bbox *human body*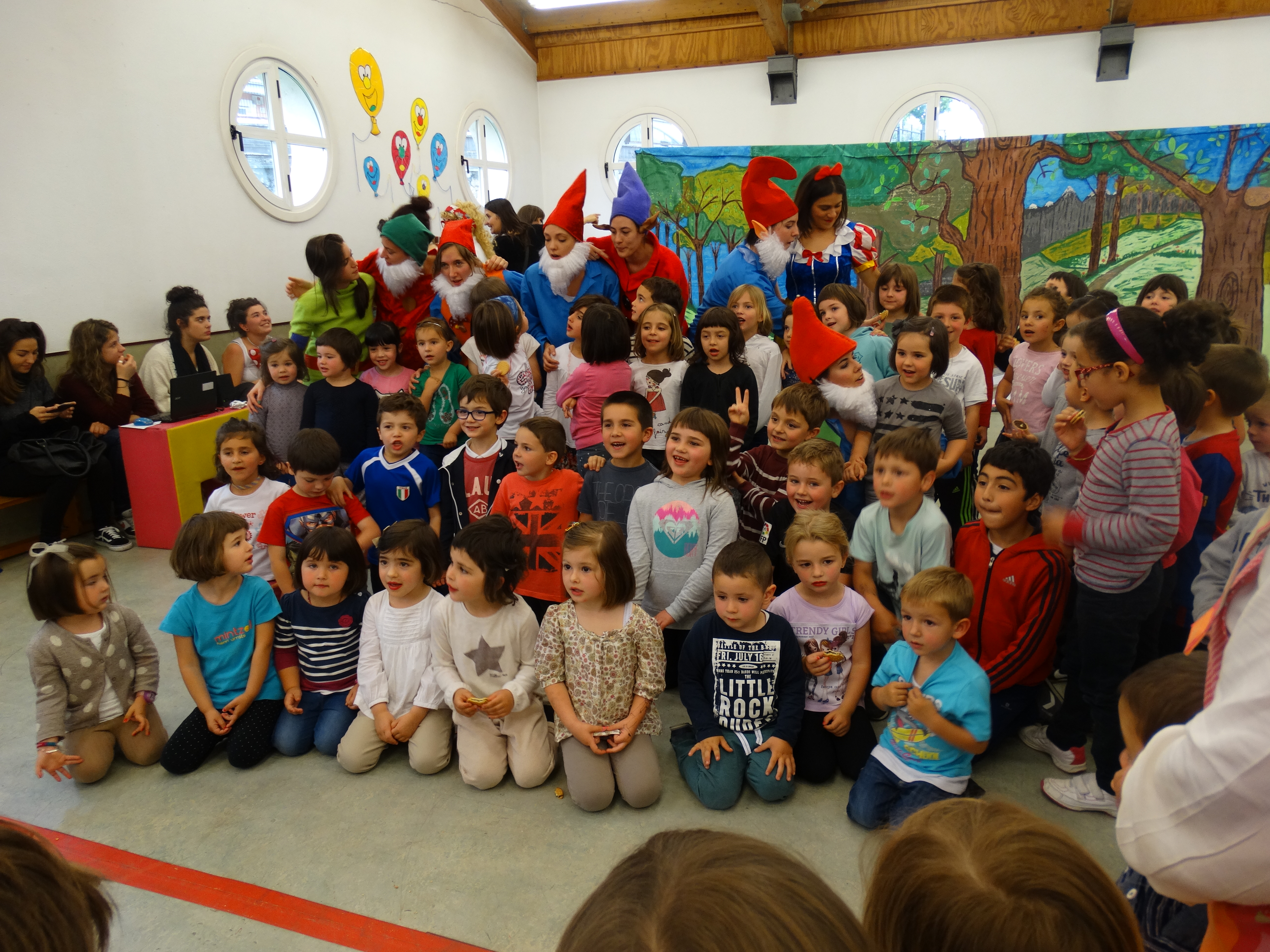
(x1=60, y1=92, x2=76, y2=116)
